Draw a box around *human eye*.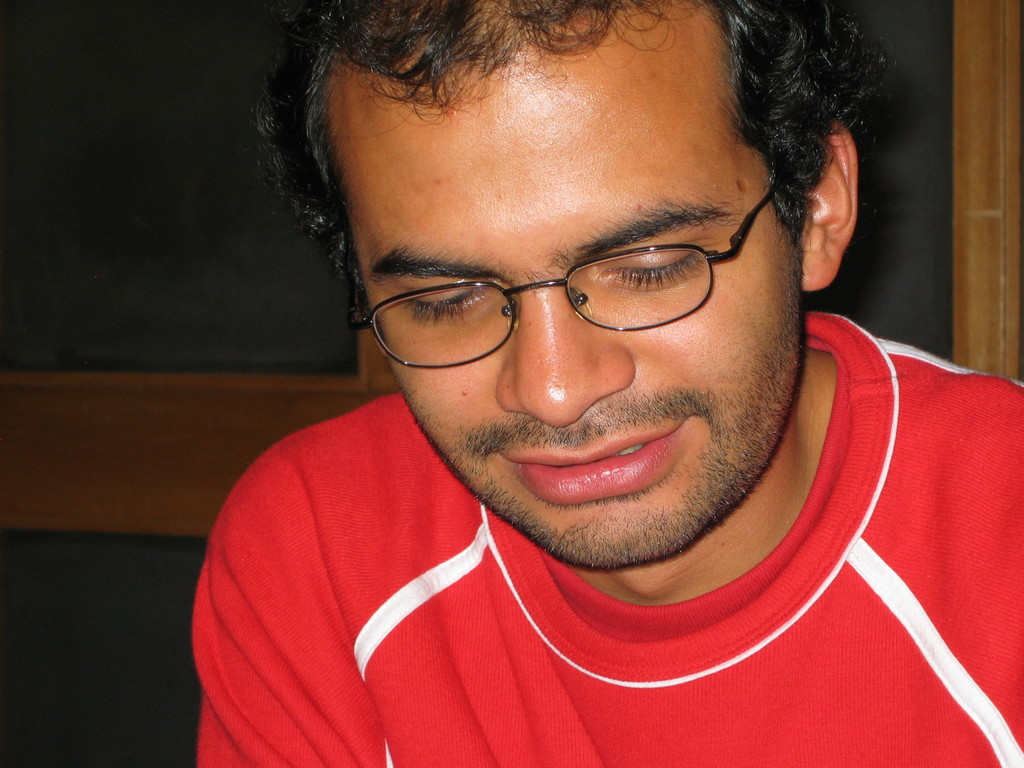
403:282:493:331.
